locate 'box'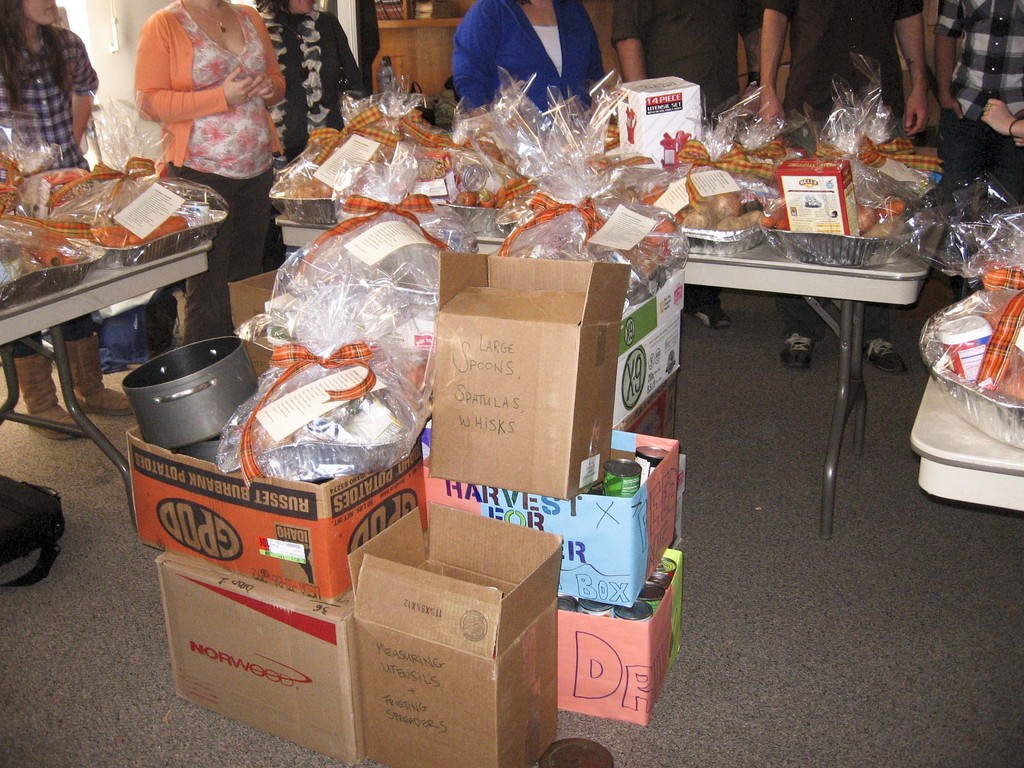
<box>154,549,371,762</box>
